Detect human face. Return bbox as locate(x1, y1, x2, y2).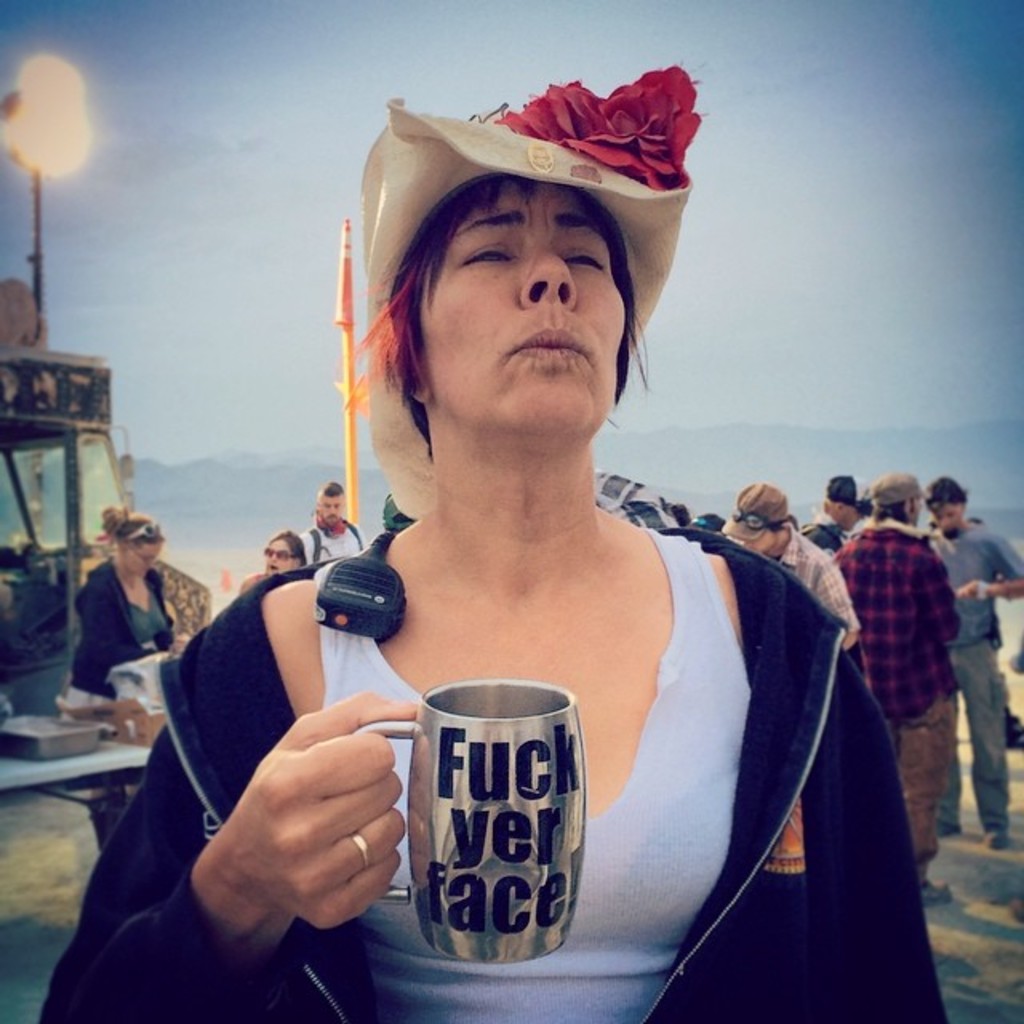
locate(938, 507, 958, 530).
